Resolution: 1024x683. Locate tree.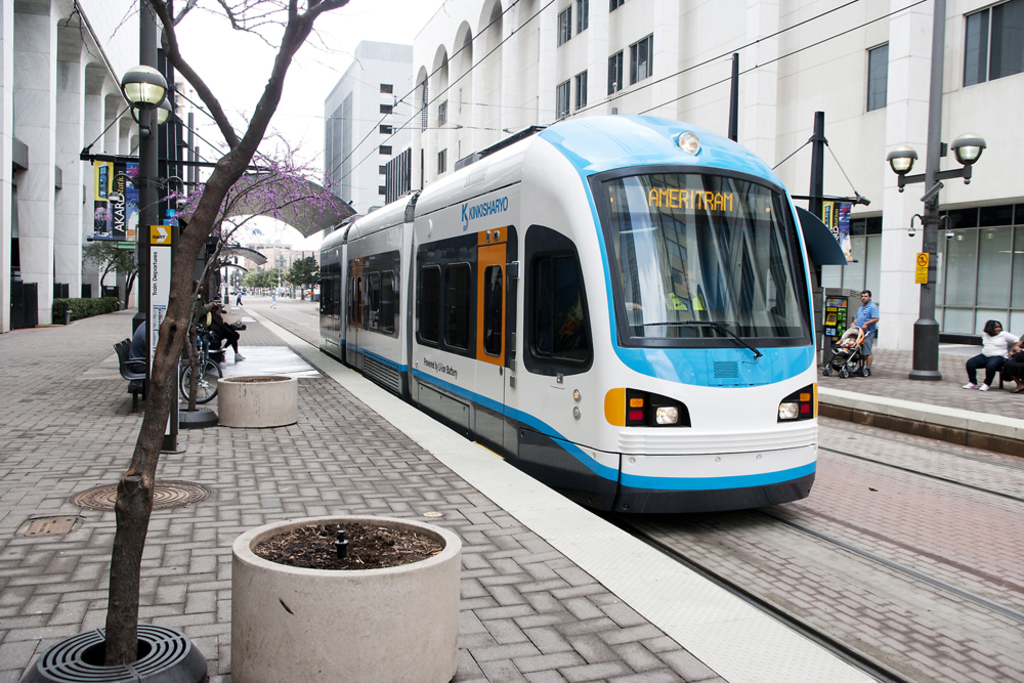
(163,134,360,418).
